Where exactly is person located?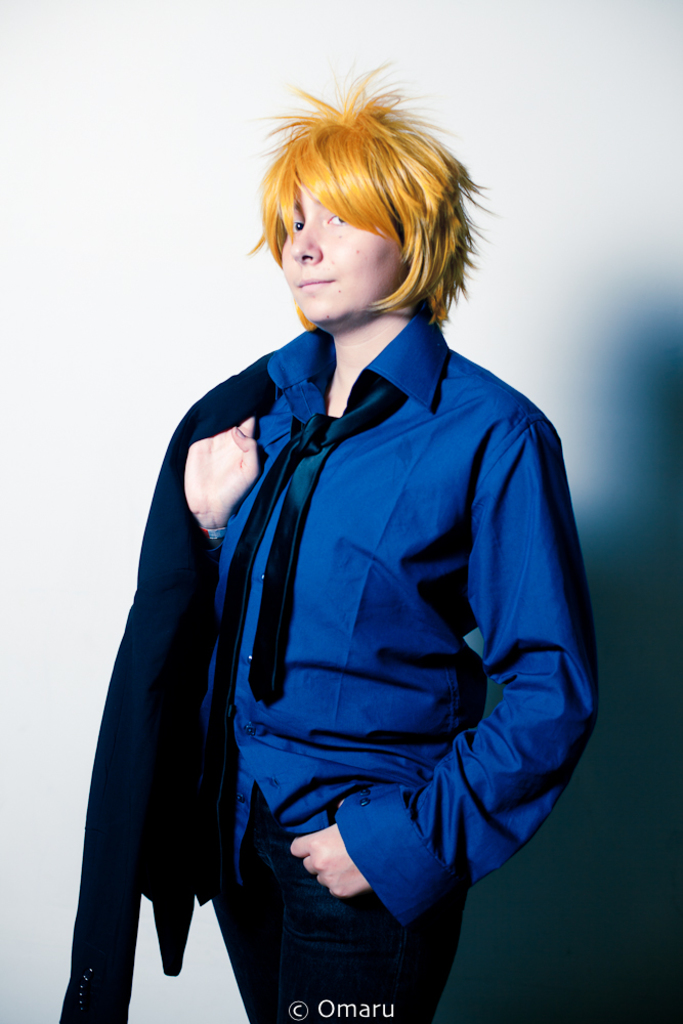
Its bounding box is bbox=(104, 89, 622, 1007).
